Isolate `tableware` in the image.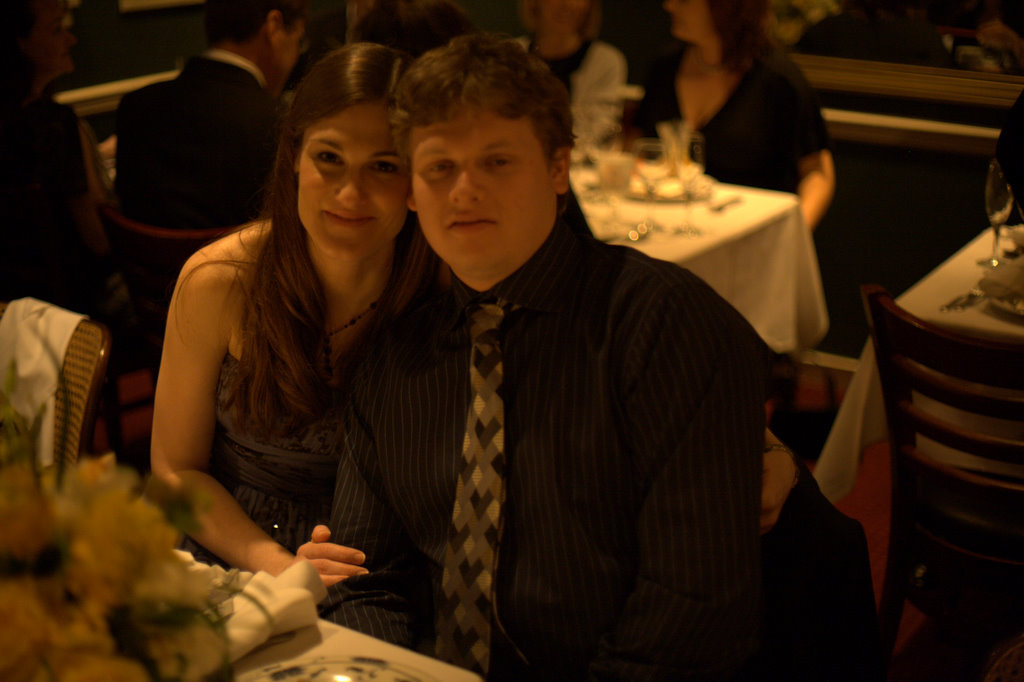
Isolated region: {"left": 594, "top": 223, "right": 652, "bottom": 242}.
